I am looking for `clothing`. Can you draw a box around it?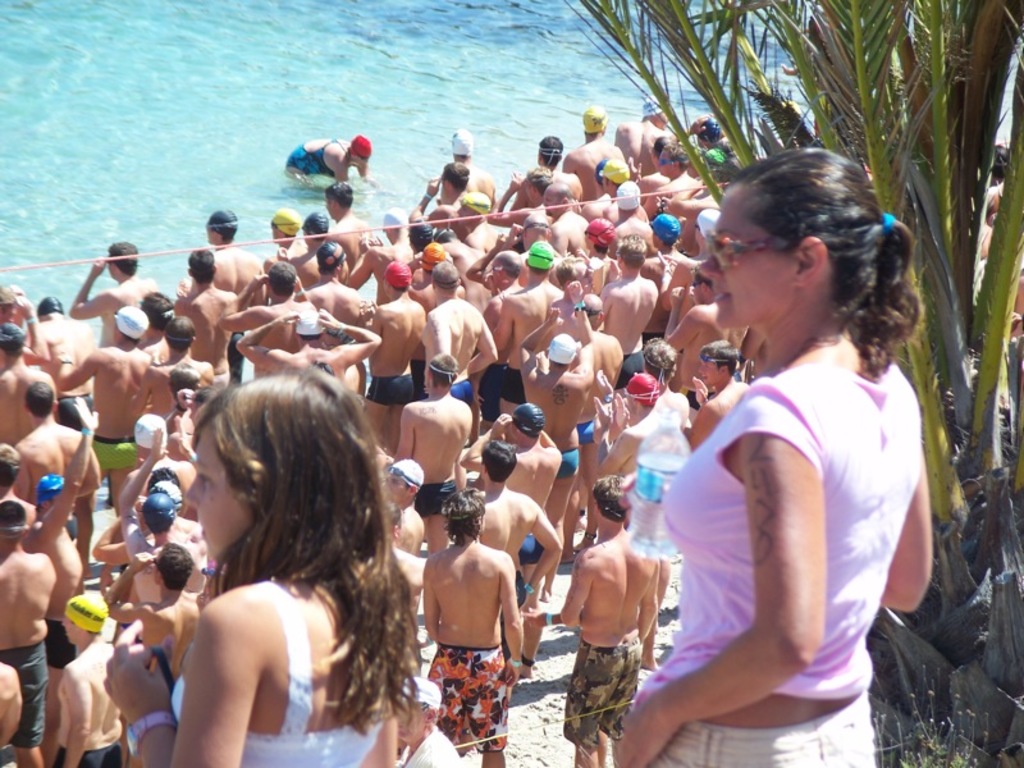
Sure, the bounding box is box=[617, 349, 645, 389].
